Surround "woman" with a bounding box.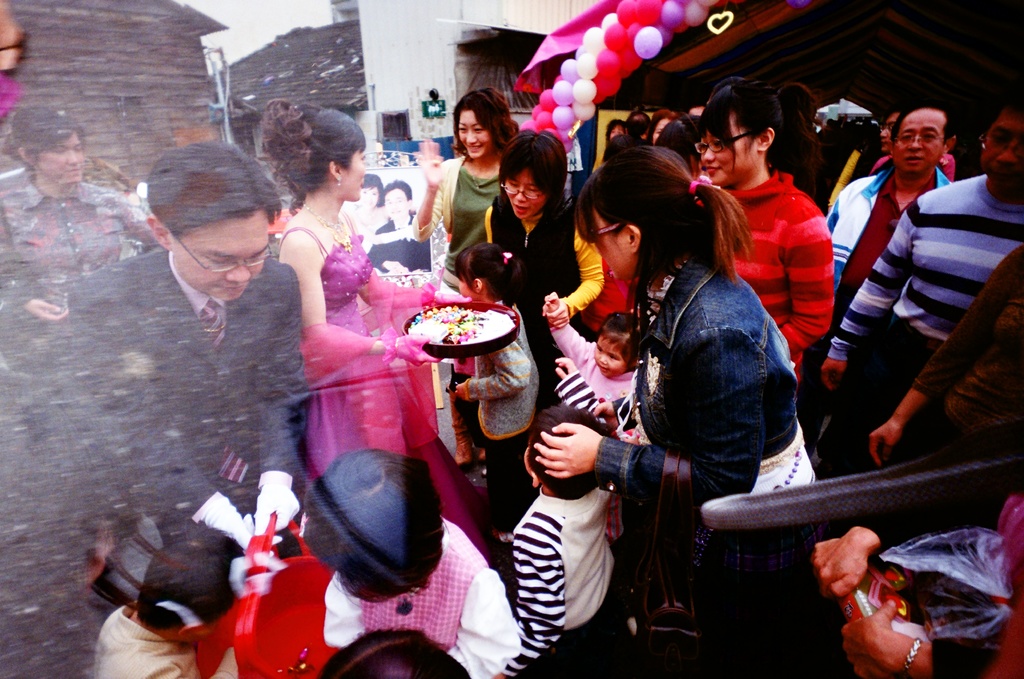
rect(619, 108, 653, 140).
